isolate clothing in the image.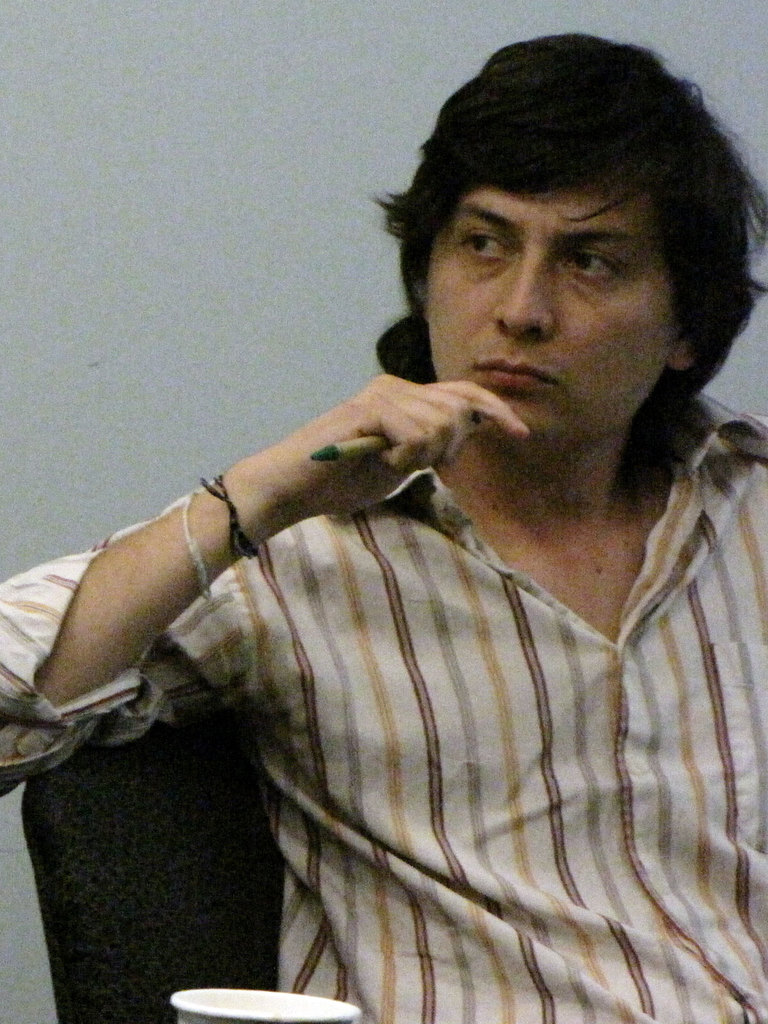
Isolated region: select_region(53, 269, 753, 1012).
